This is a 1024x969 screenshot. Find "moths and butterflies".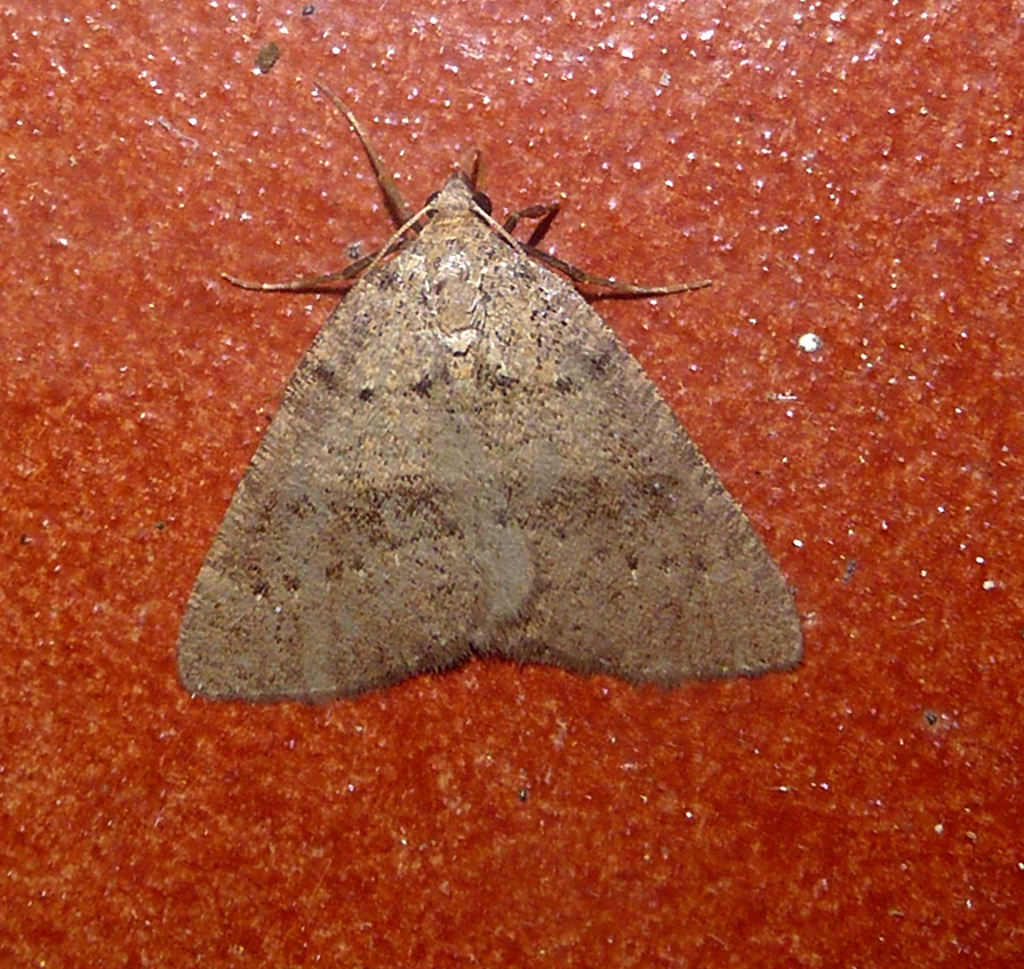
Bounding box: pyautogui.locateOnScreen(170, 80, 813, 700).
